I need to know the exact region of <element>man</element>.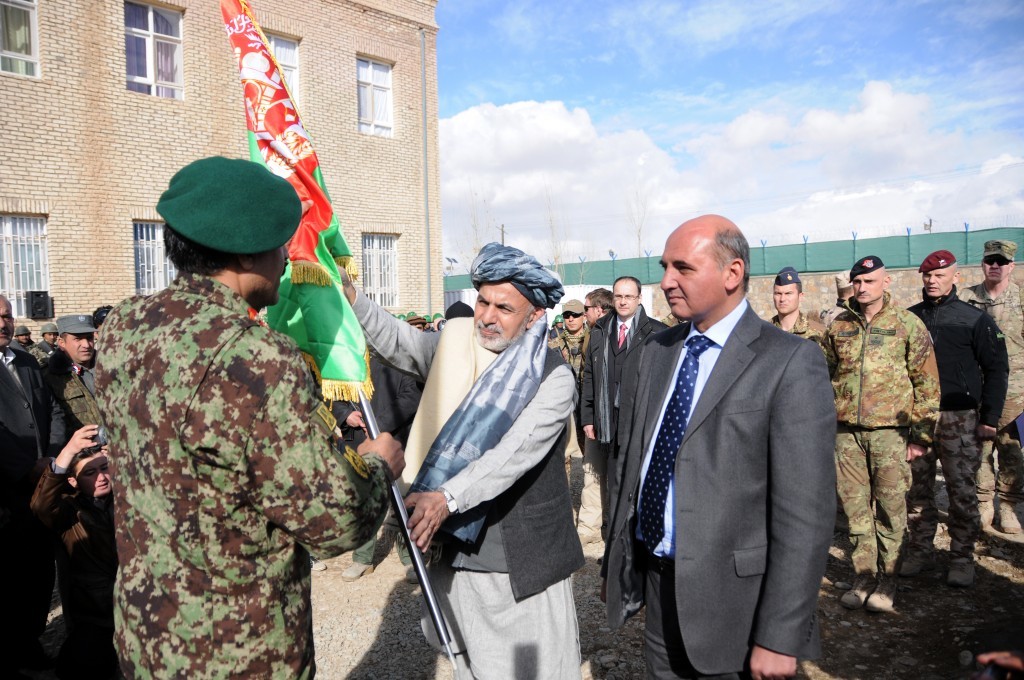
Region: 575,281,669,468.
